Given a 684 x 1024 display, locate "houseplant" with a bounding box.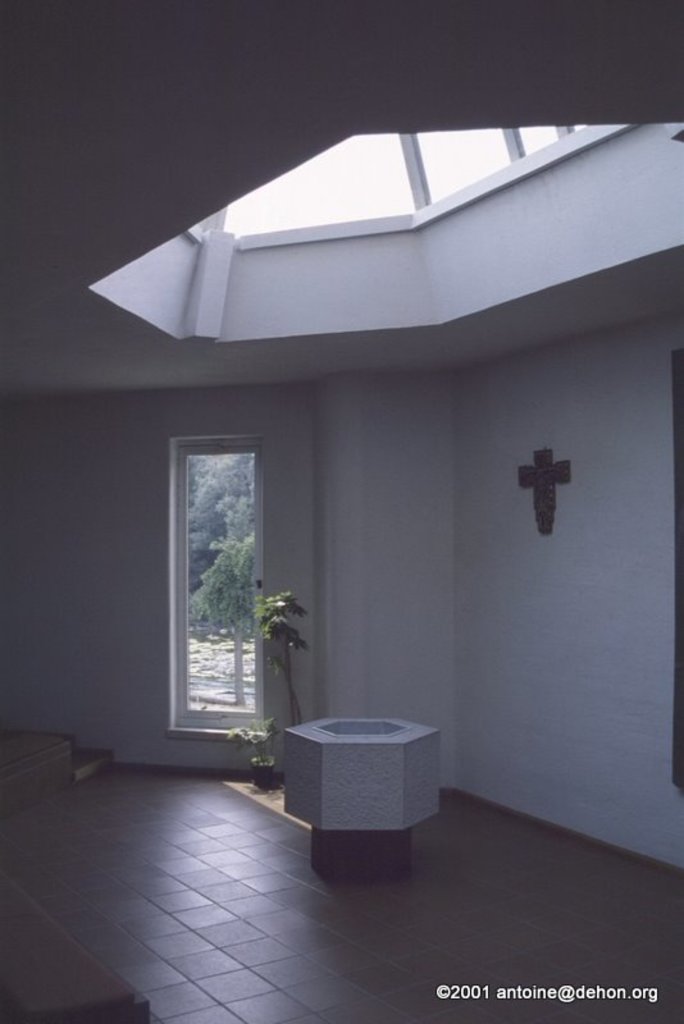
Located: <box>260,590,309,776</box>.
